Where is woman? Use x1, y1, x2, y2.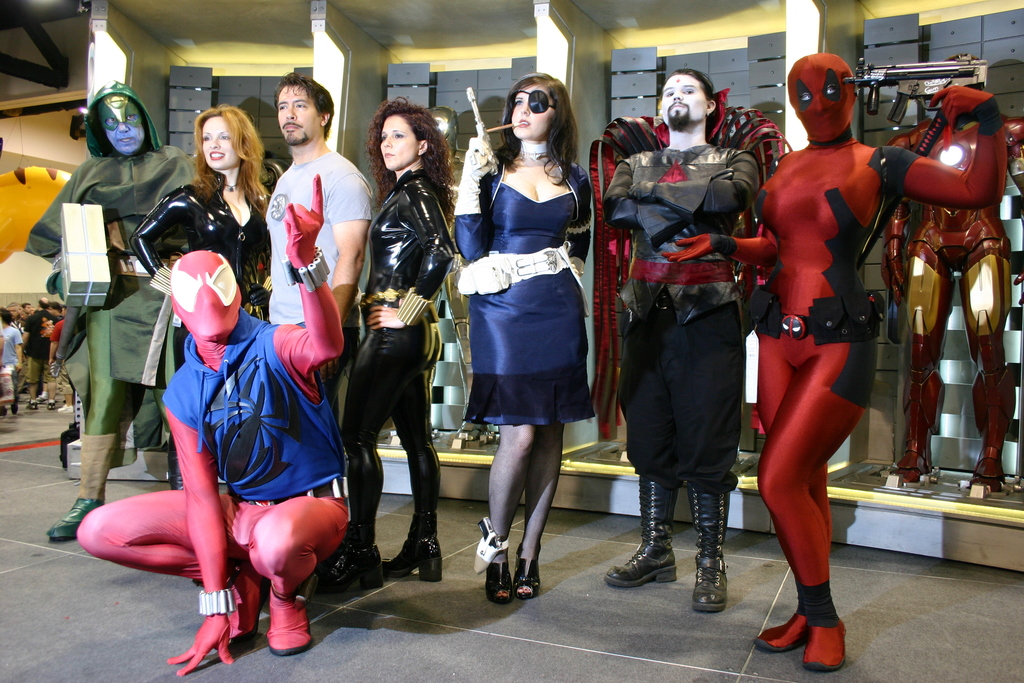
326, 95, 456, 601.
